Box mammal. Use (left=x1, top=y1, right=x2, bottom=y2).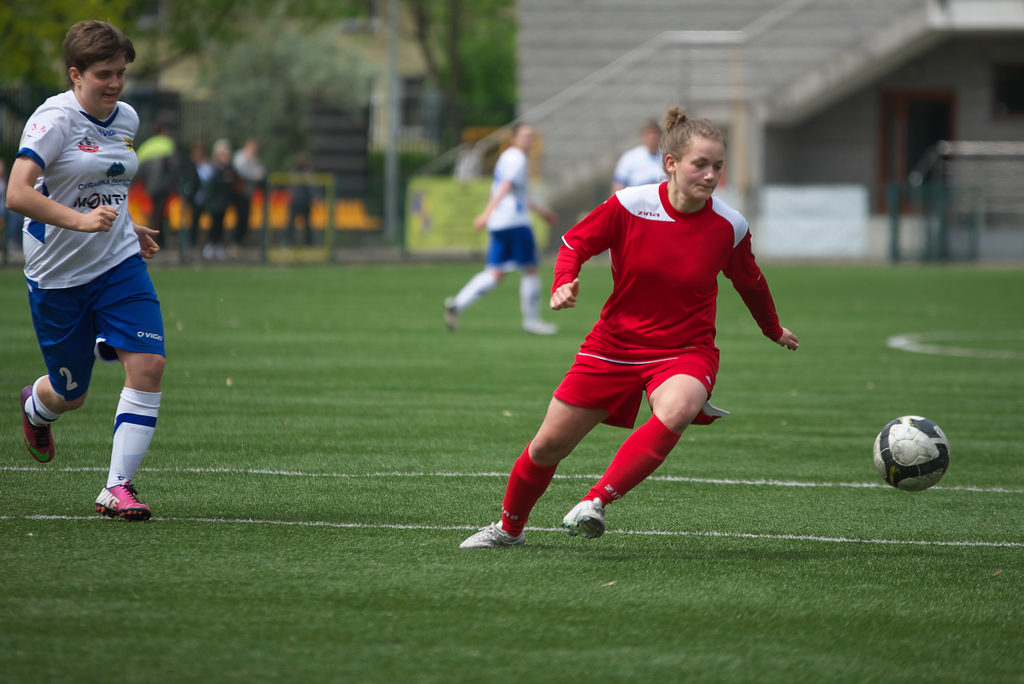
(left=437, top=121, right=567, bottom=338).
